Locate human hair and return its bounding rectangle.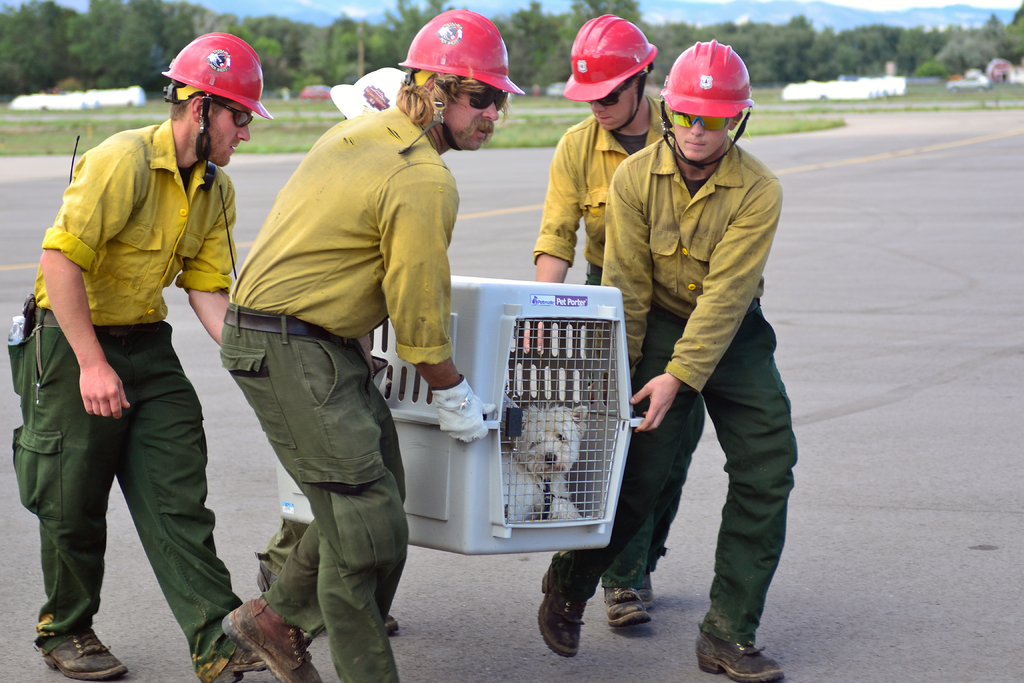
pyautogui.locateOnScreen(168, 78, 204, 119).
